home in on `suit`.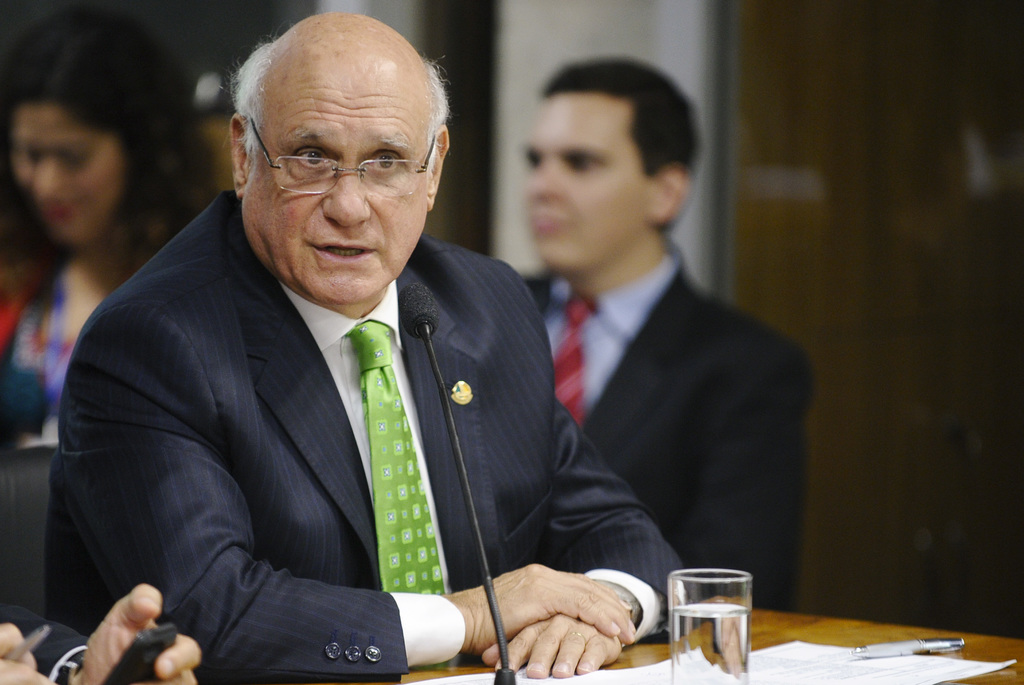
Homed in at left=504, top=128, right=811, bottom=631.
